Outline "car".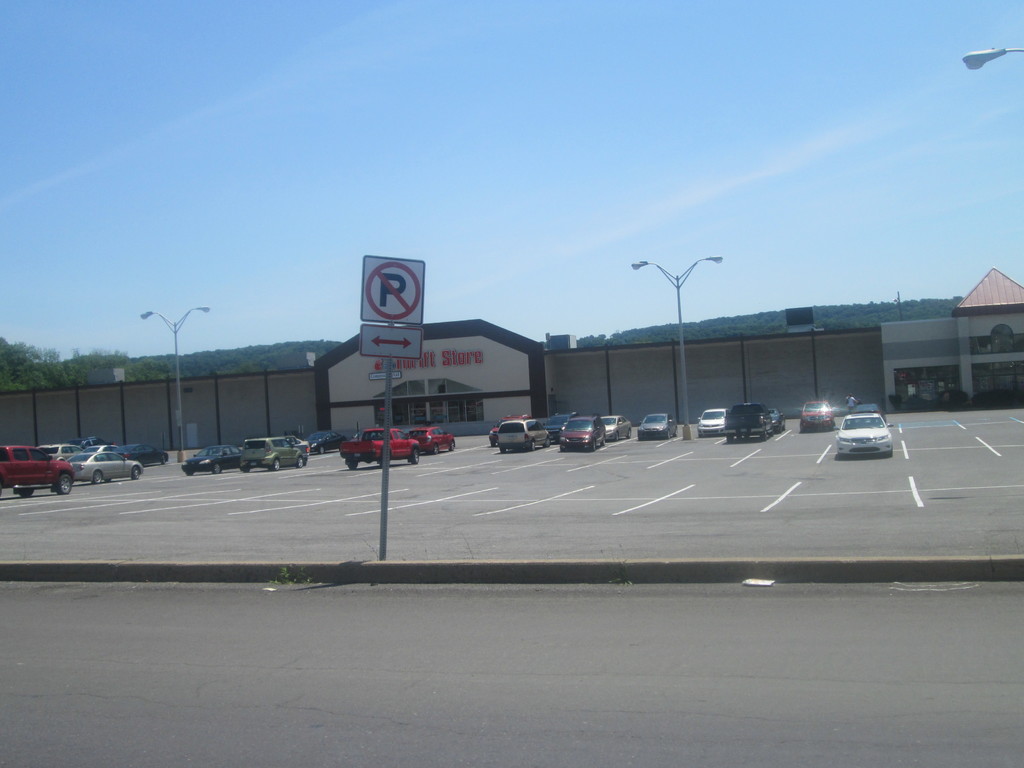
Outline: box=[72, 447, 142, 481].
